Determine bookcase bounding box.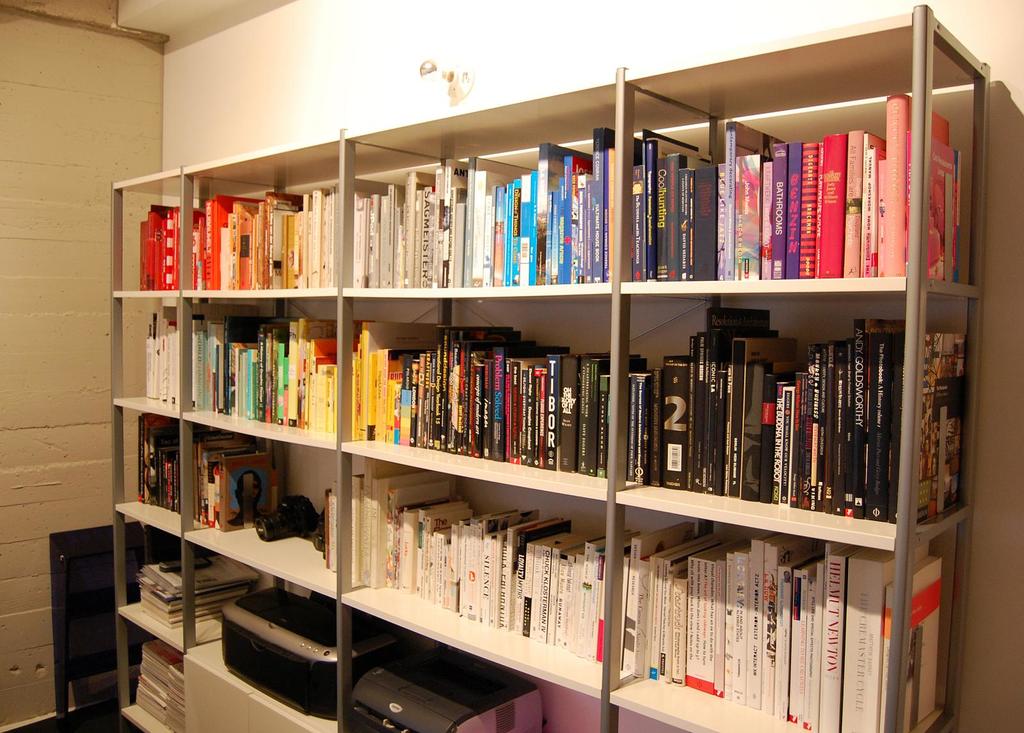
Determined: bbox(86, 34, 998, 708).
